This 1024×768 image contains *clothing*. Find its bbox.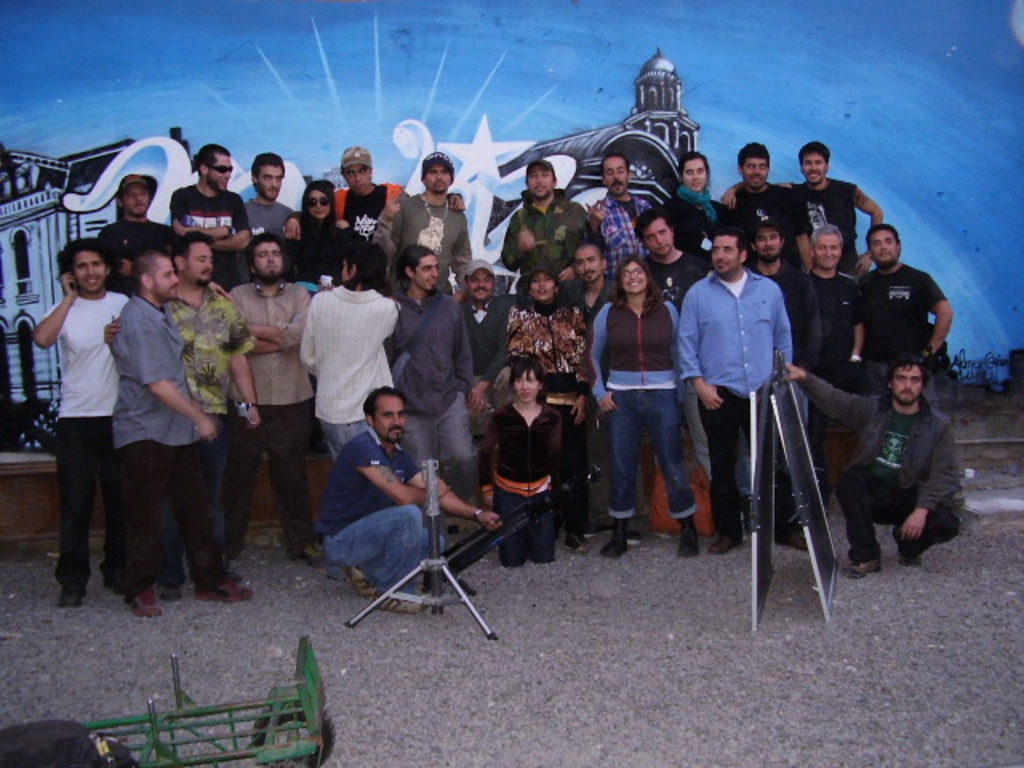
region(778, 178, 861, 272).
